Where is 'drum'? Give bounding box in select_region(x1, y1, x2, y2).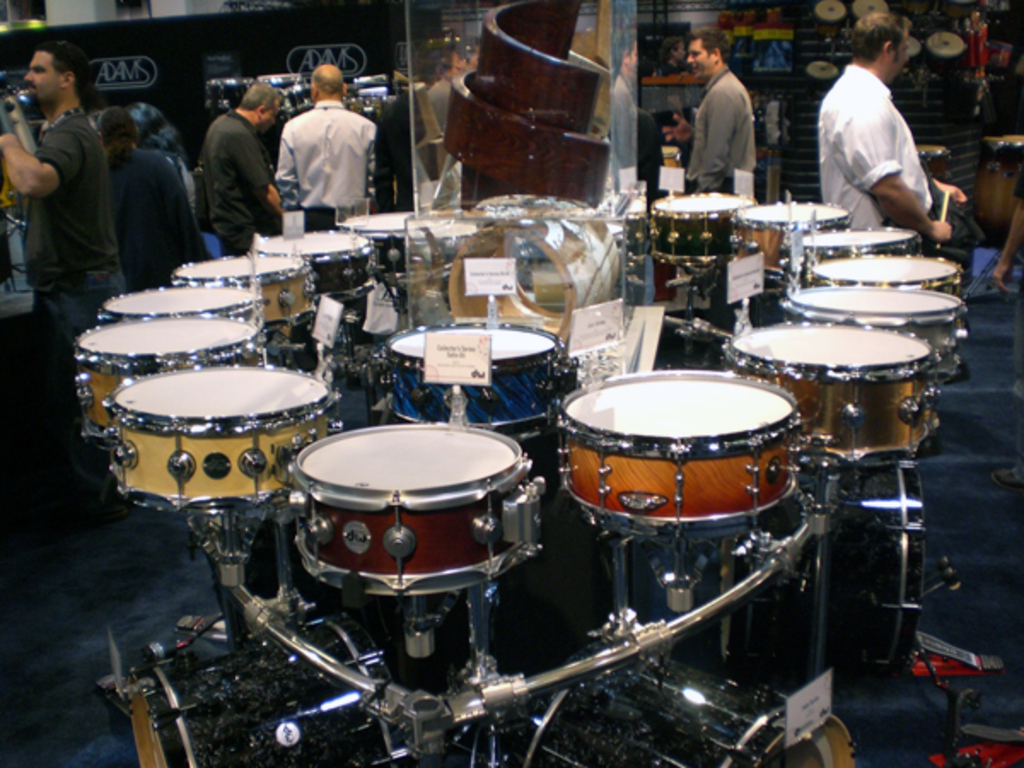
select_region(913, 36, 922, 68).
